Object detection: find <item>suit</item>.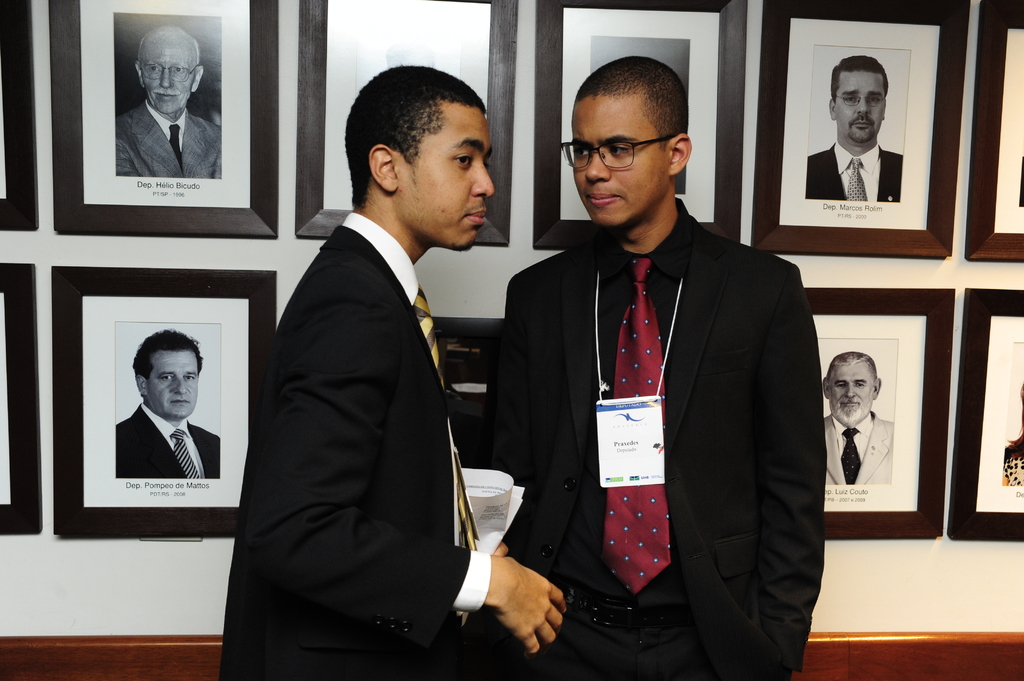
(222, 223, 479, 680).
